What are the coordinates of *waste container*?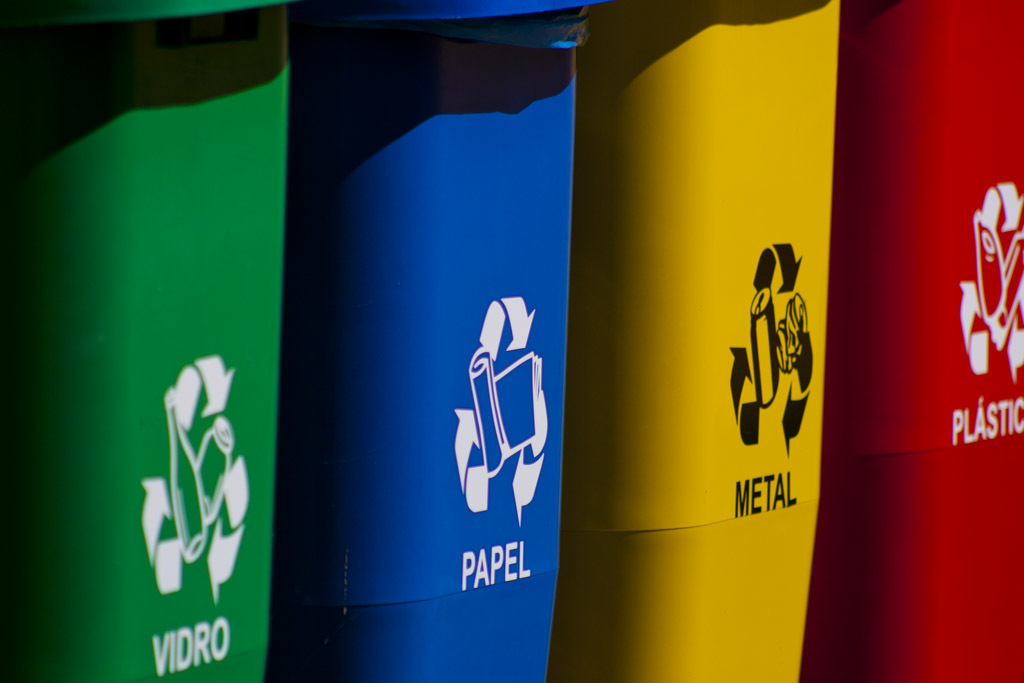
bbox(279, 29, 612, 682).
